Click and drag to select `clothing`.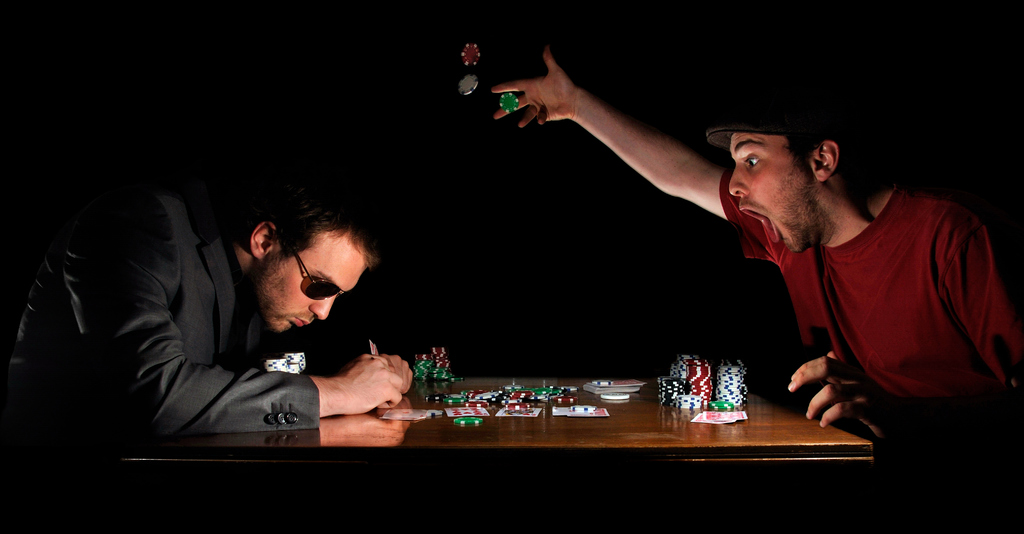
Selection: select_region(0, 186, 324, 528).
